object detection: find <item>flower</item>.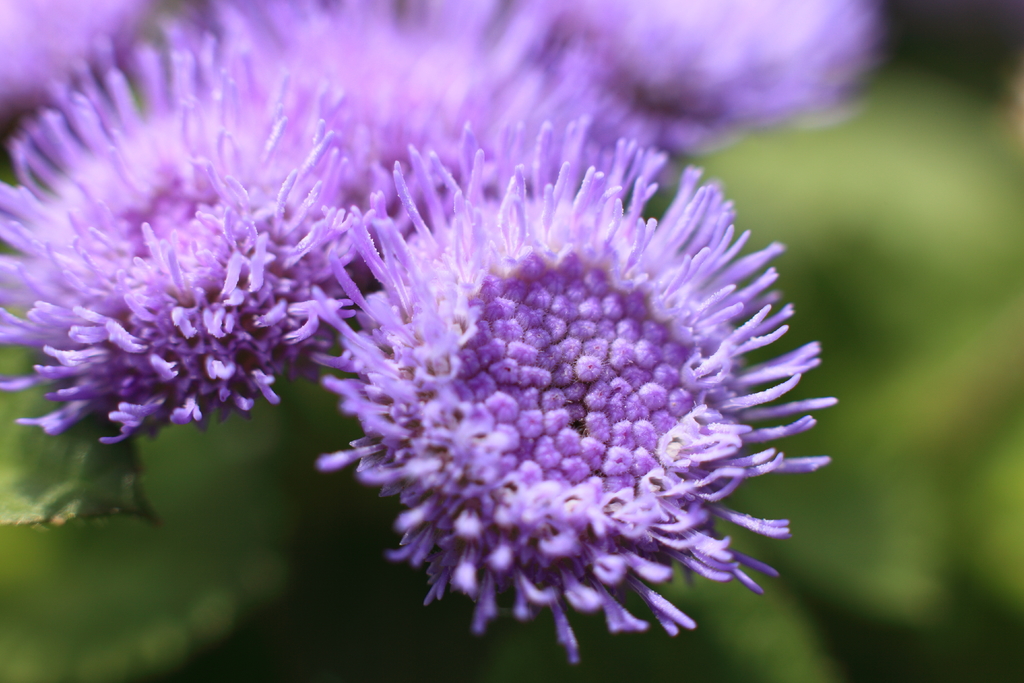
(0,0,150,108).
